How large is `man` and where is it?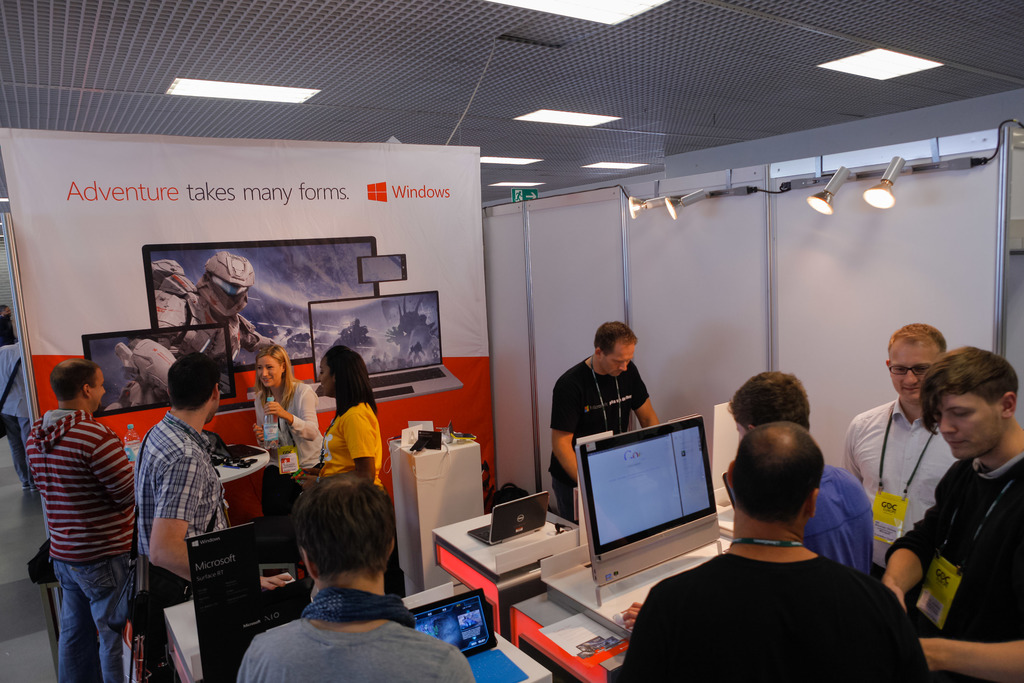
Bounding box: 883/348/1023/682.
